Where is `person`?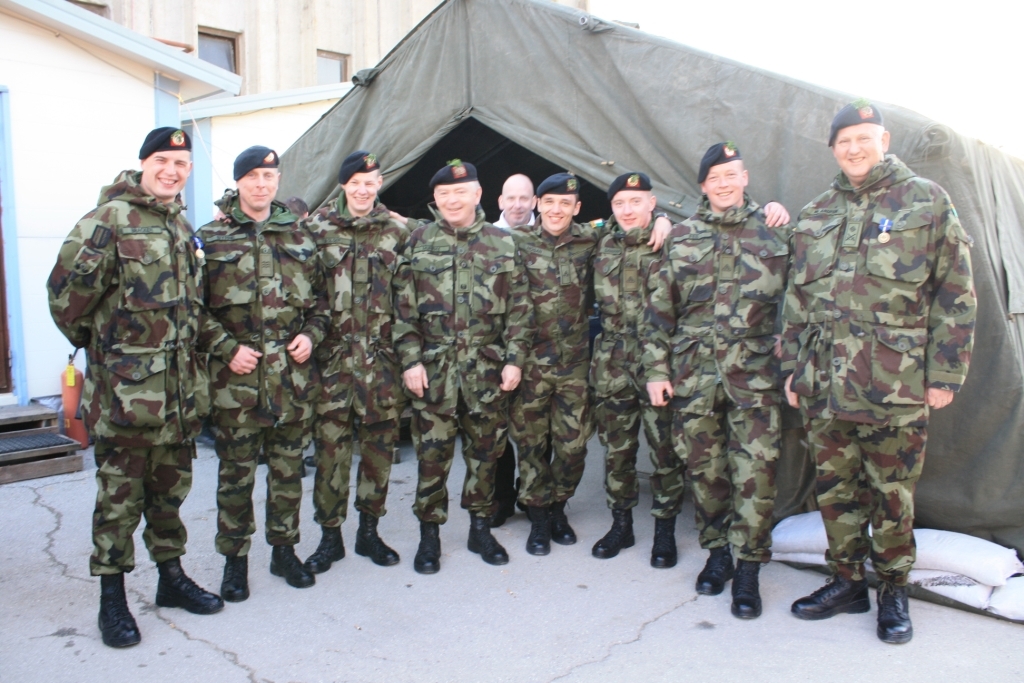
x1=499, y1=173, x2=617, y2=558.
